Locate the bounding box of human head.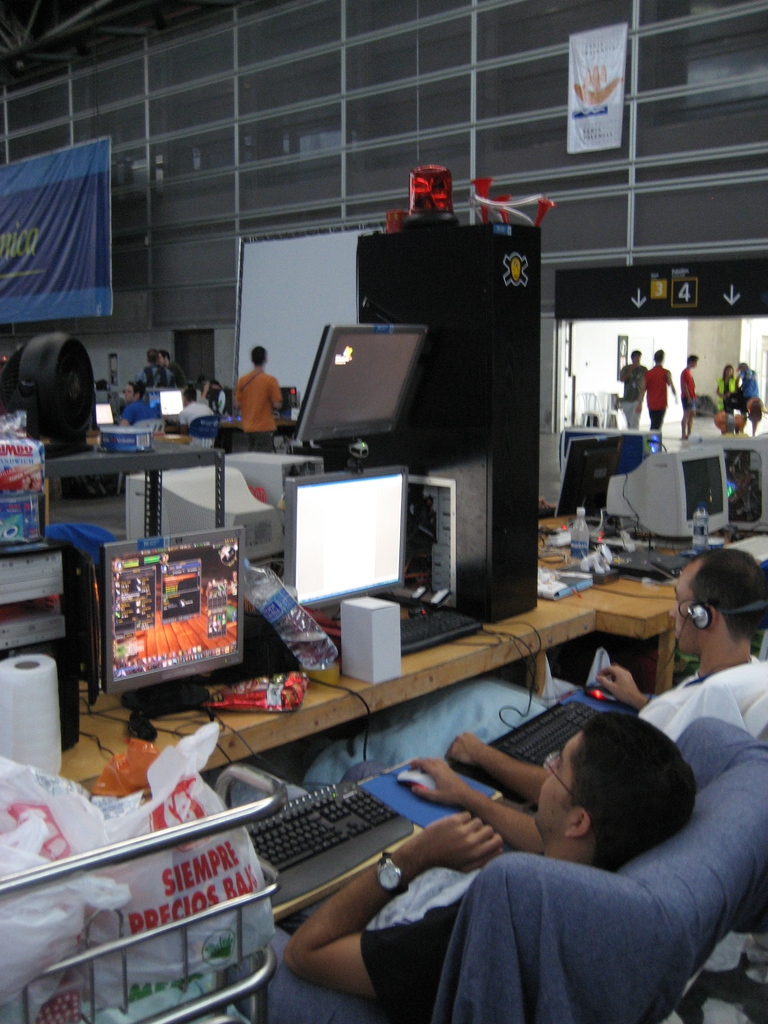
Bounding box: box(630, 353, 641, 367).
